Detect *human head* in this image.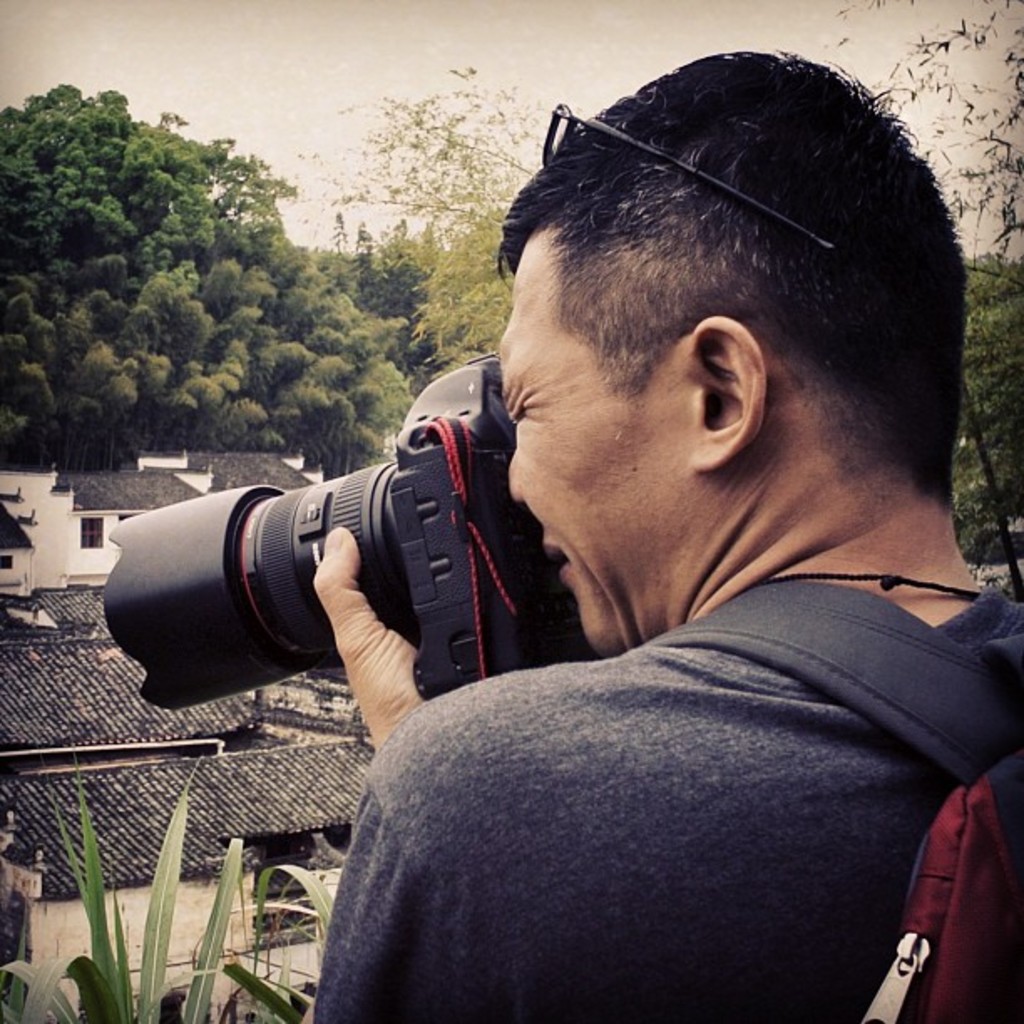
Detection: l=494, t=45, r=991, b=637.
